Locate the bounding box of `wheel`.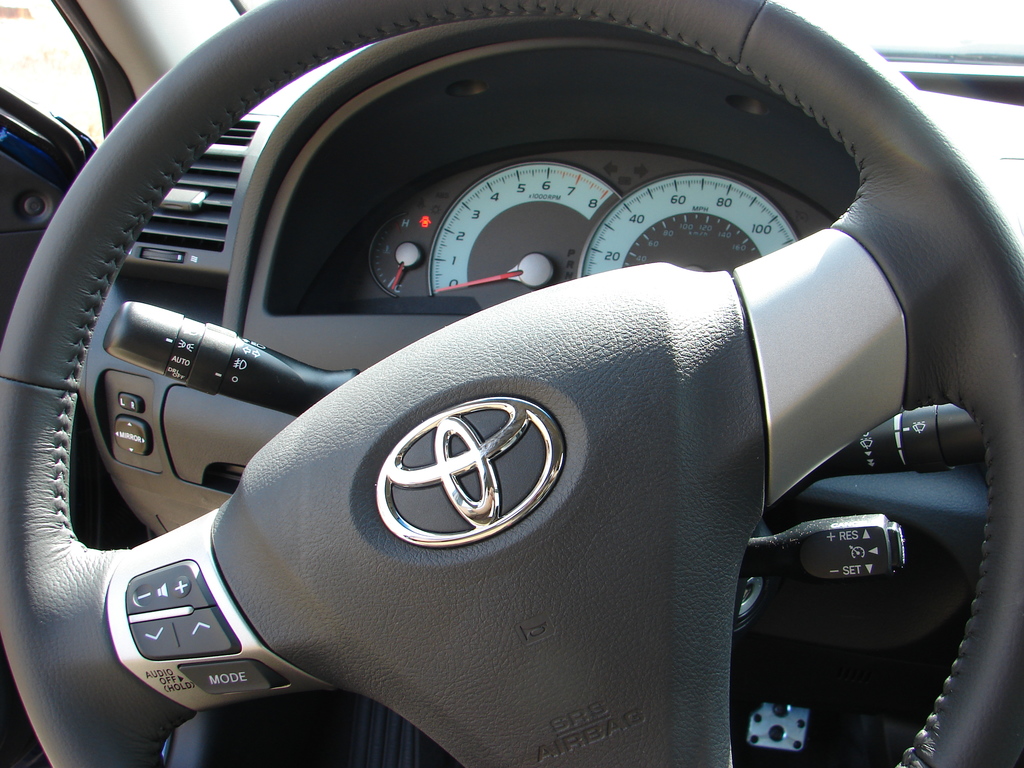
Bounding box: 0,0,1023,767.
